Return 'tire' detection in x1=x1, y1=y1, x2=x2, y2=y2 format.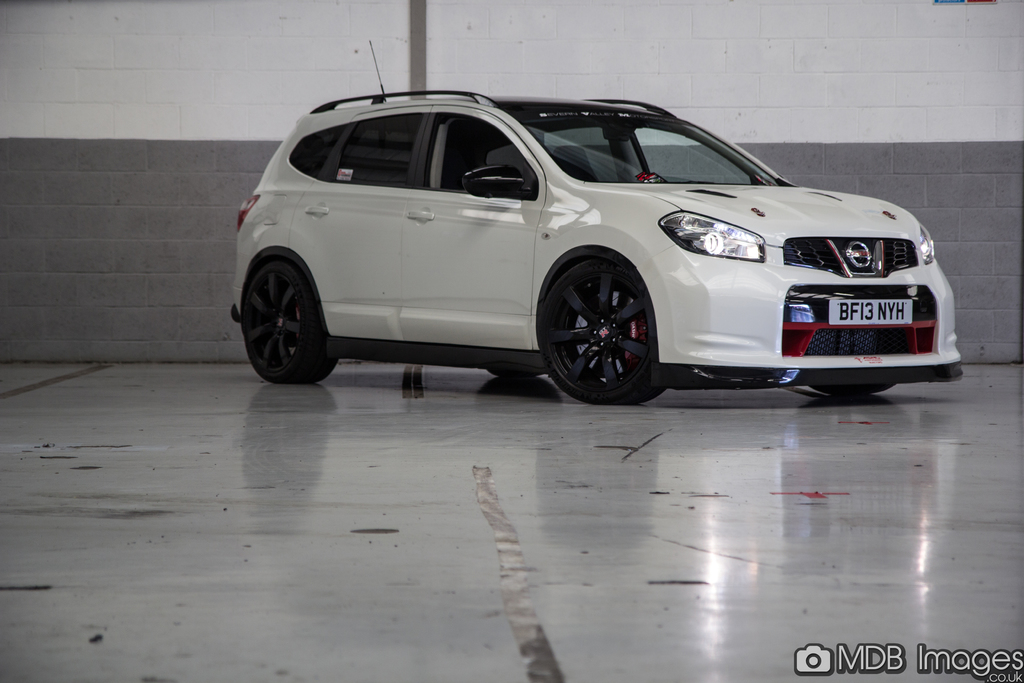
x1=488, y1=368, x2=541, y2=377.
